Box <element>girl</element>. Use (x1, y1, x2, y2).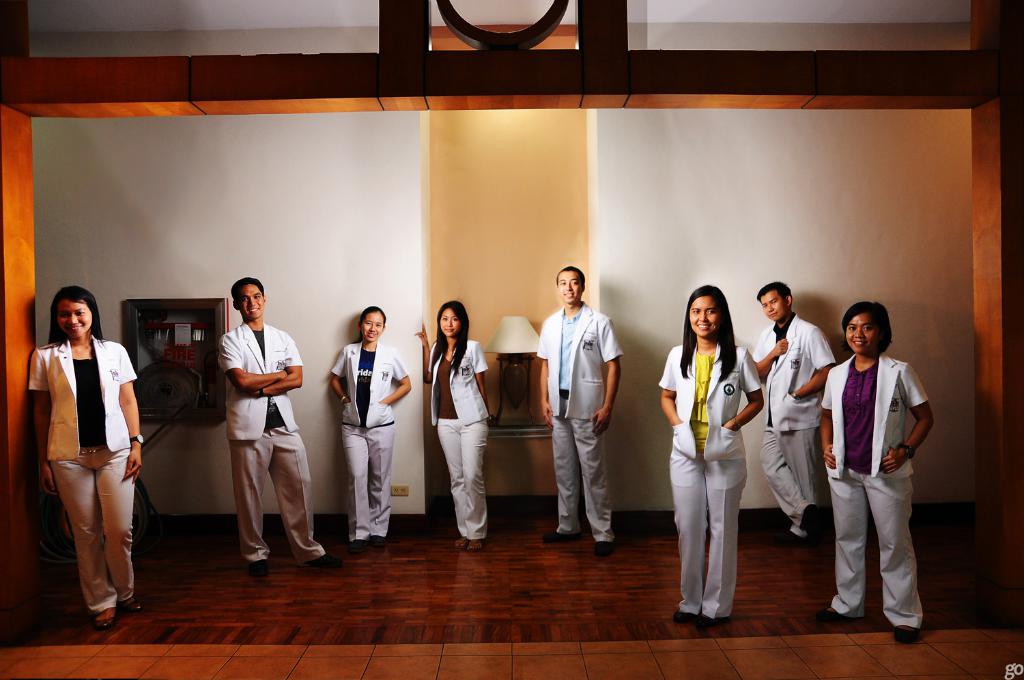
(32, 282, 151, 628).
